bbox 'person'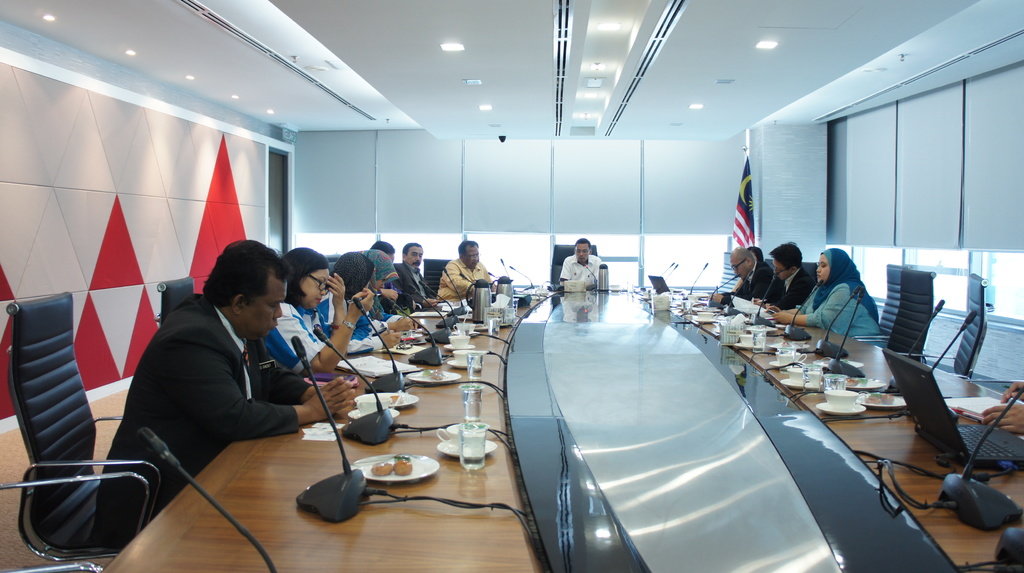
BBox(332, 247, 390, 343)
